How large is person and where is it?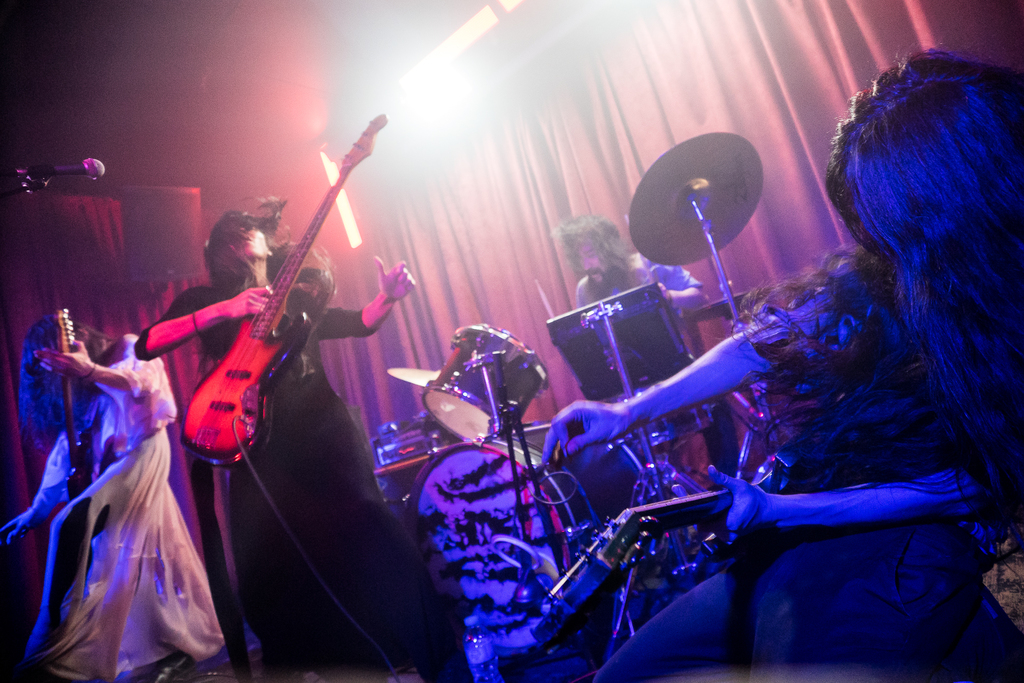
Bounding box: x1=550 y1=38 x2=1023 y2=682.
